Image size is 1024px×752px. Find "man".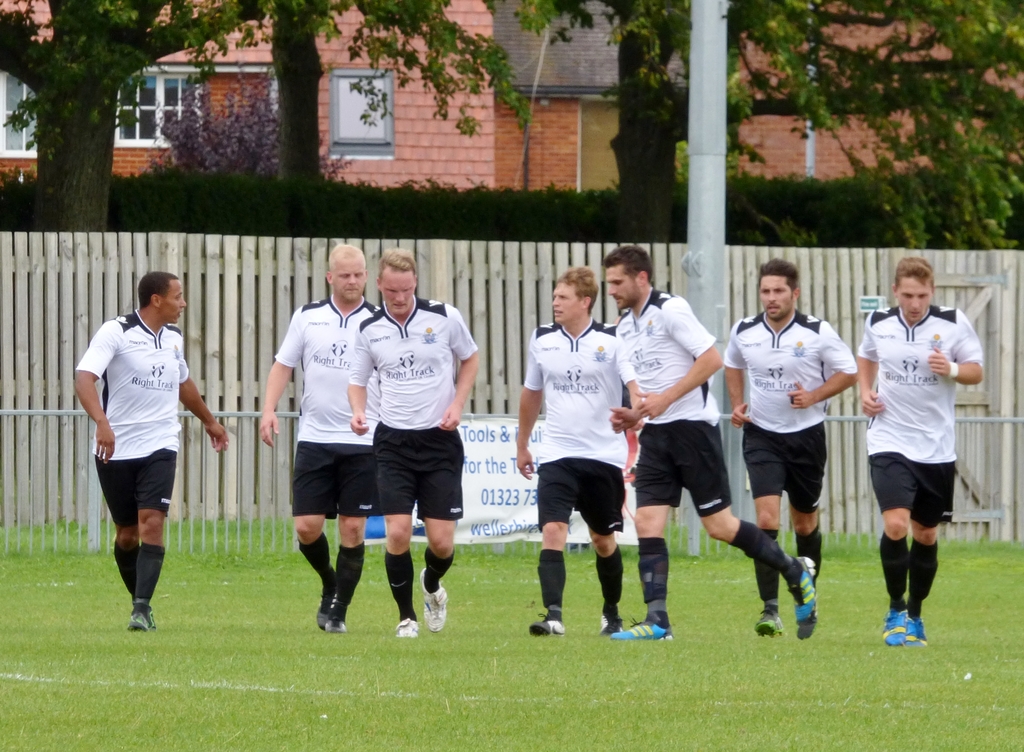
rect(501, 266, 657, 643).
